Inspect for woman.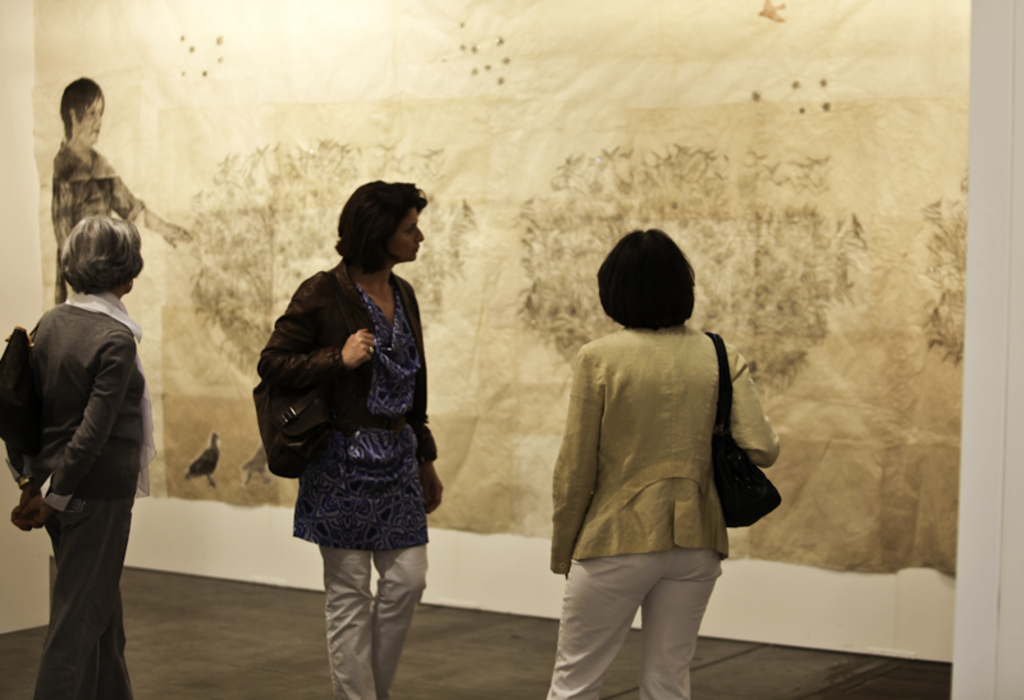
Inspection: (544,229,781,699).
